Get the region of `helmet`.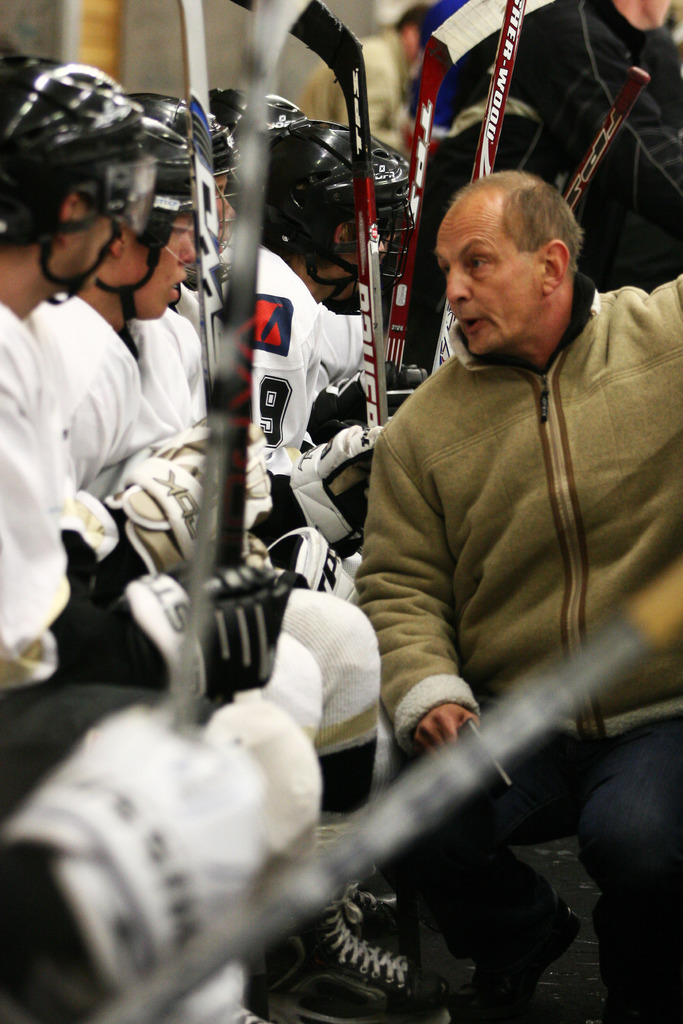
l=245, t=92, r=308, b=152.
